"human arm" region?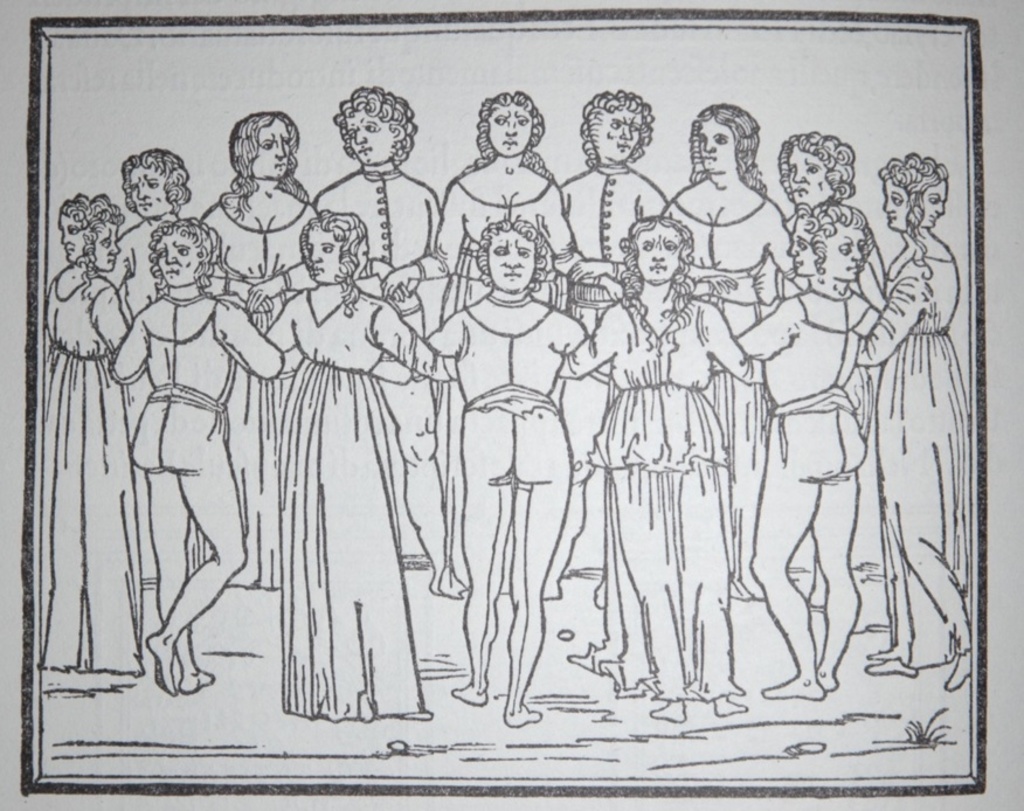
<bbox>109, 310, 145, 388</bbox>
